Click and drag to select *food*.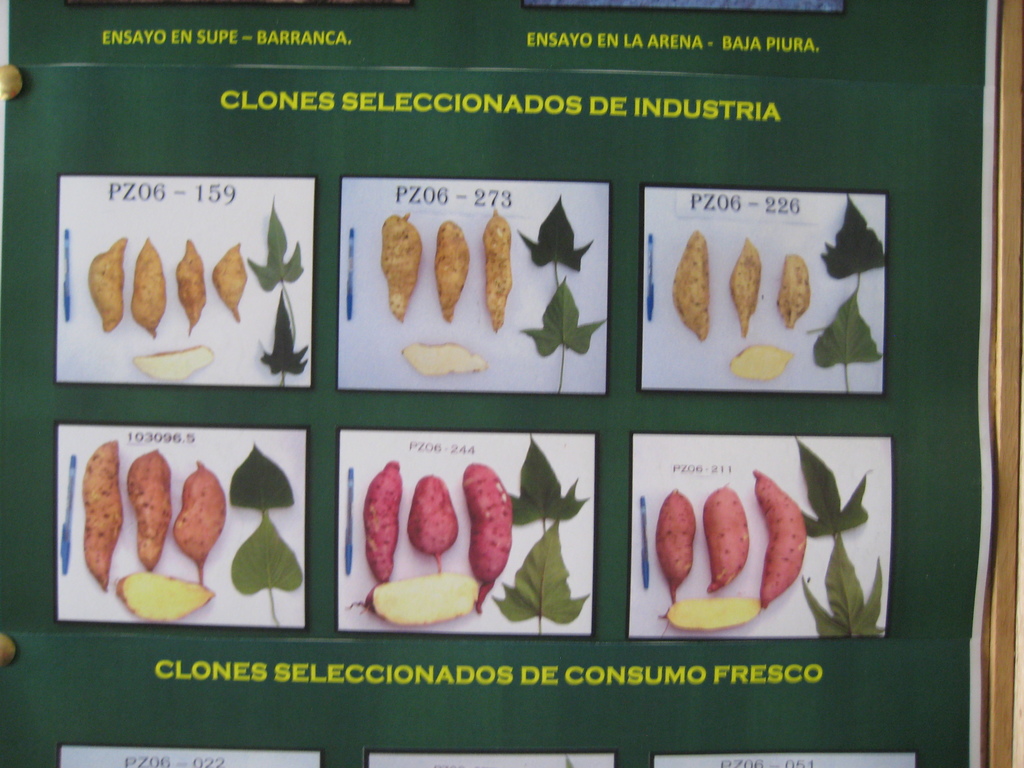
Selection: bbox=(90, 233, 125, 328).
